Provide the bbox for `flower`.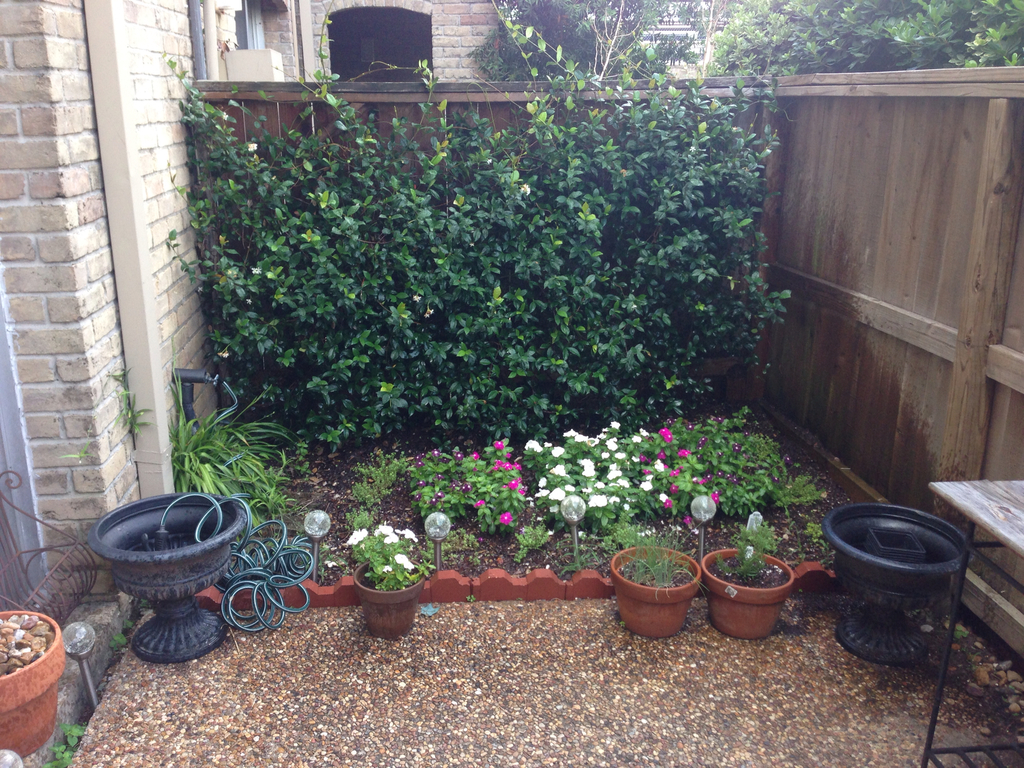
(left=347, top=530, right=367, bottom=545).
